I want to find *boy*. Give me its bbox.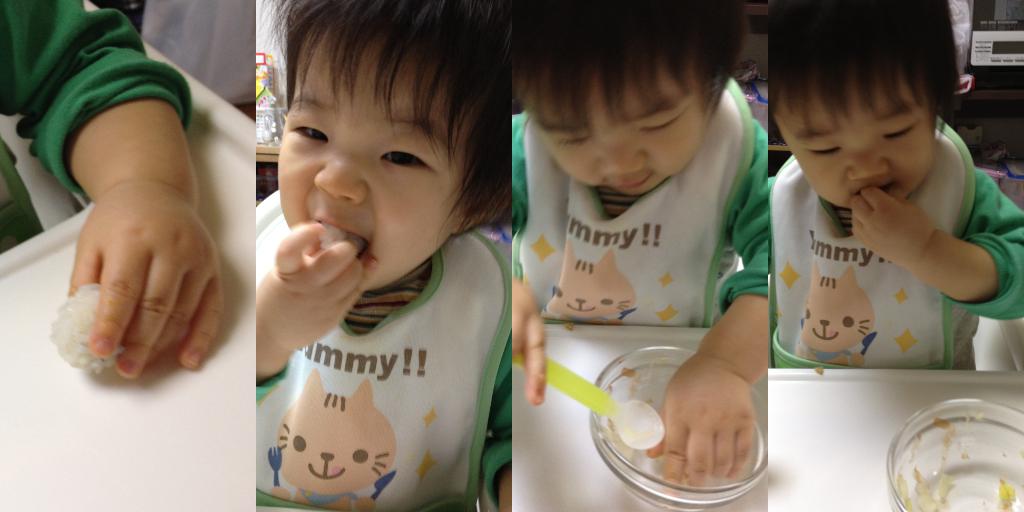
<box>256,0,511,511</box>.
